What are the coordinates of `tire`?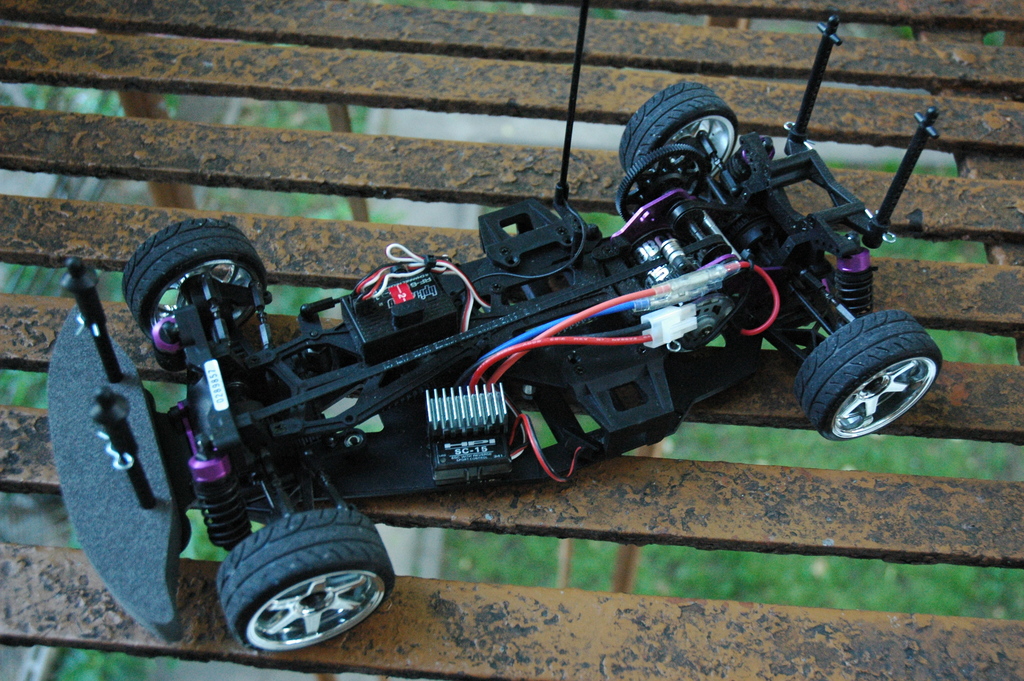
box=[118, 222, 263, 352].
